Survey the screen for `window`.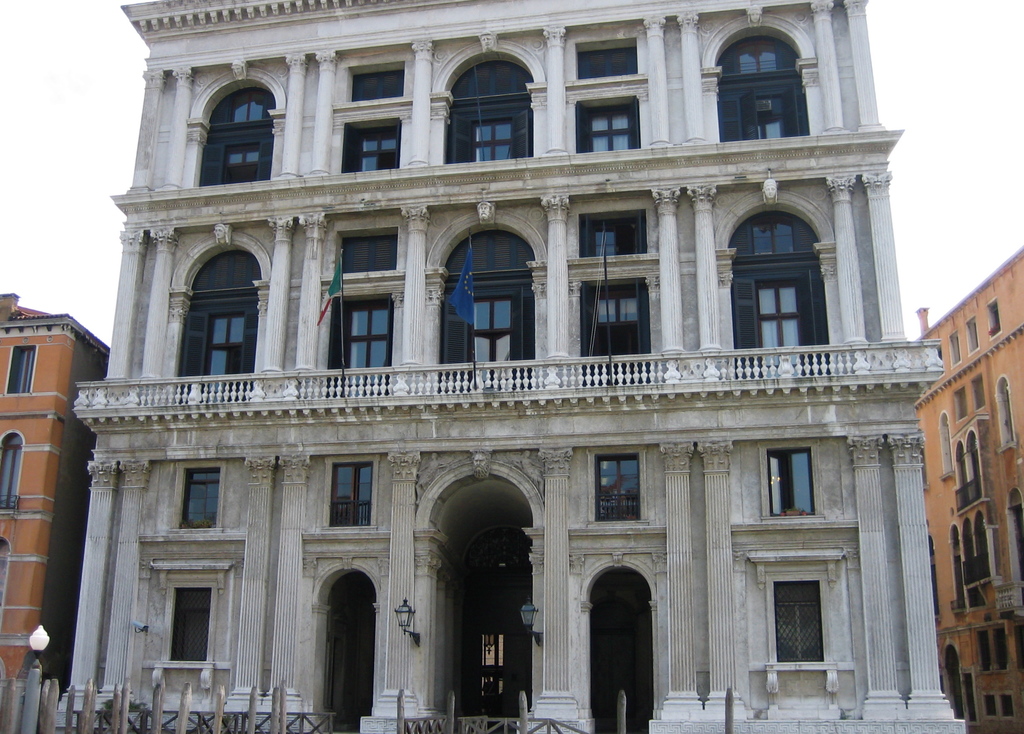
Survey found: bbox=(576, 213, 645, 256).
